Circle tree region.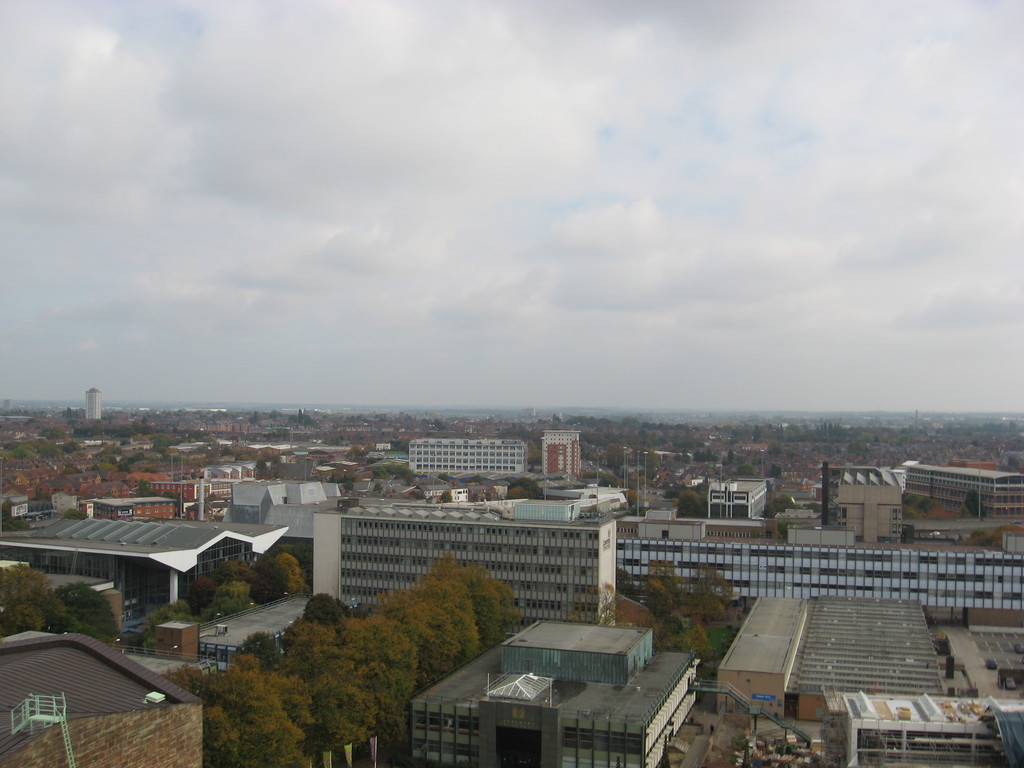
Region: crop(964, 490, 985, 521).
